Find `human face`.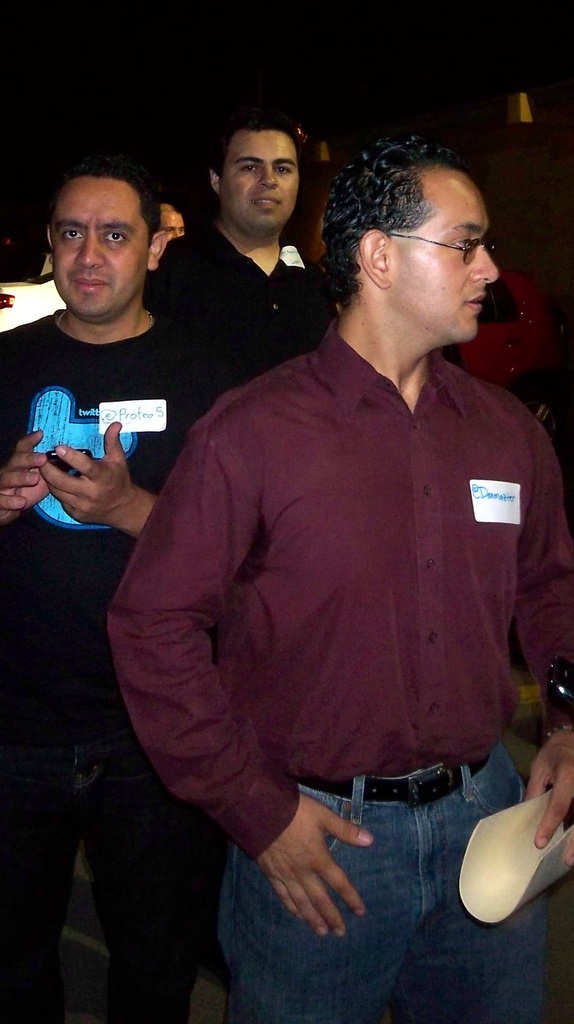
<region>52, 173, 145, 323</region>.
